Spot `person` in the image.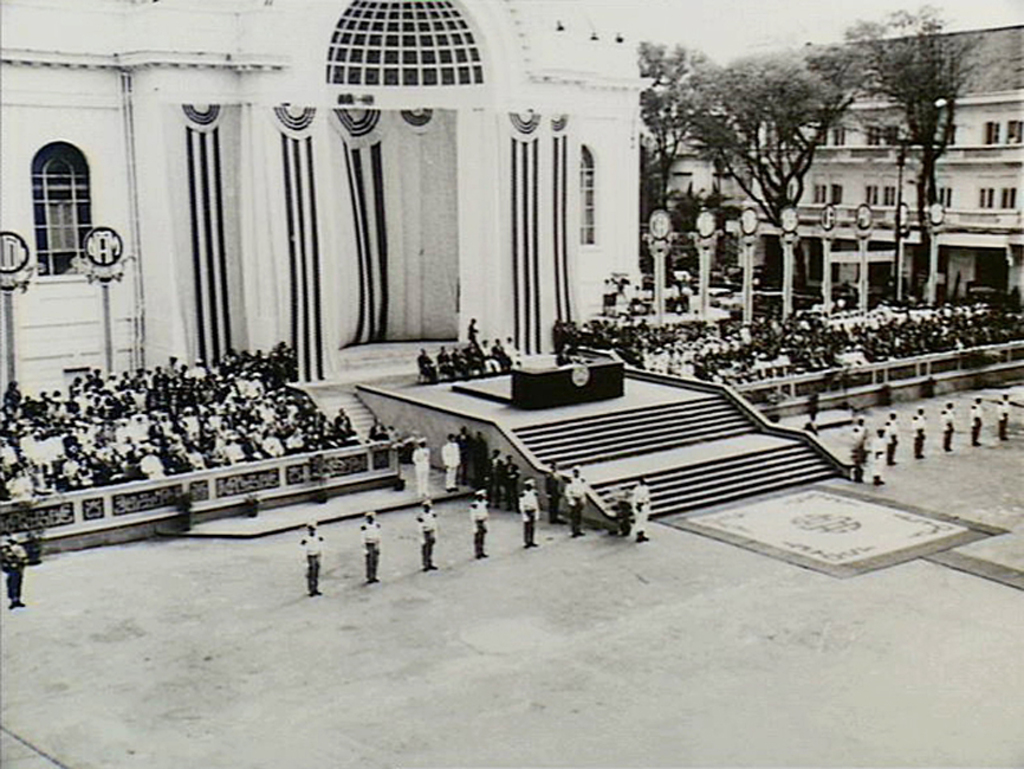
`person` found at rect(910, 406, 928, 457).
